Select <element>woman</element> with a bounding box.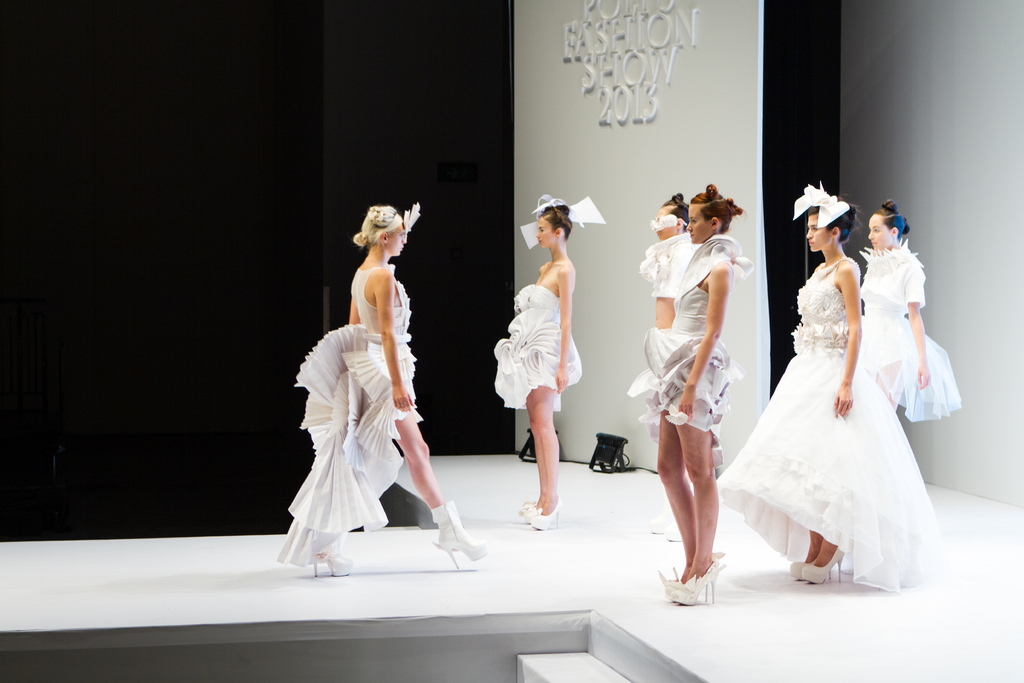
Rect(627, 191, 695, 542).
